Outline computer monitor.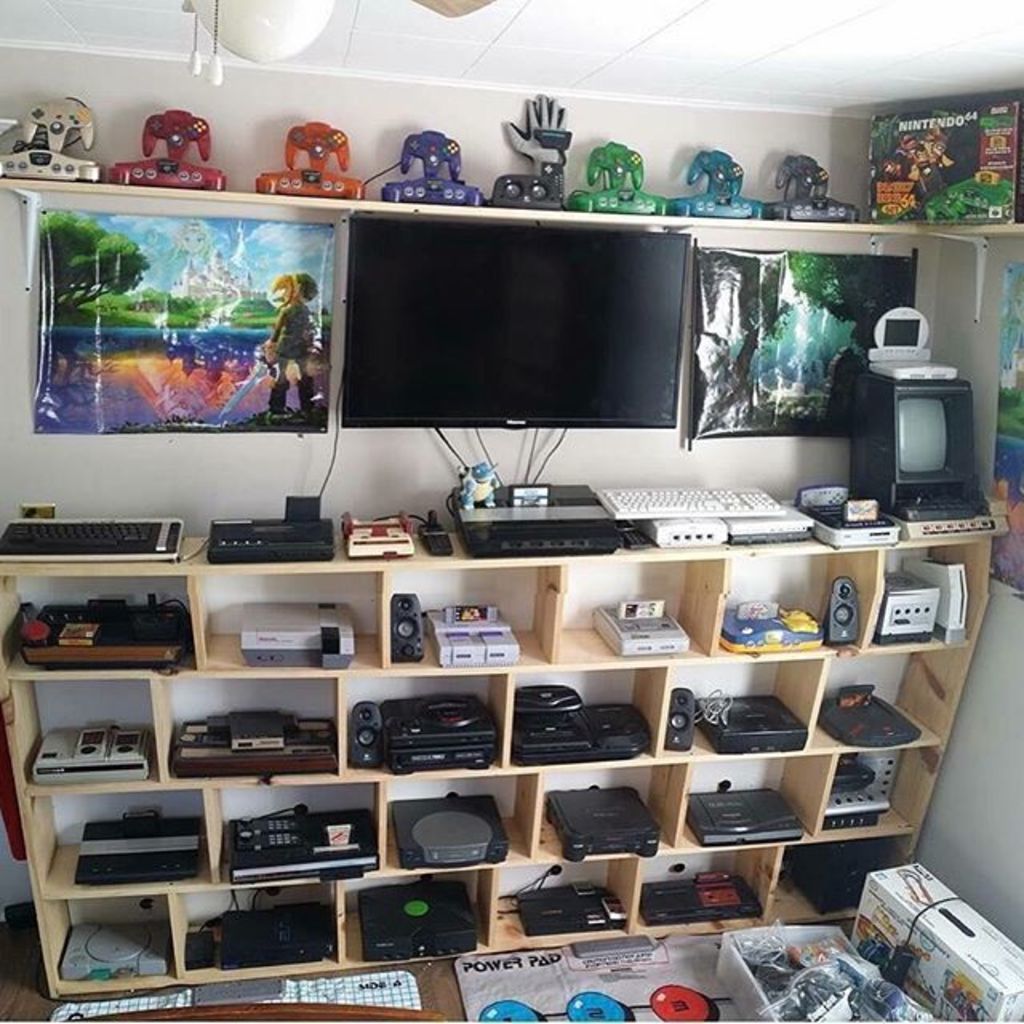
Outline: <region>339, 210, 701, 430</region>.
